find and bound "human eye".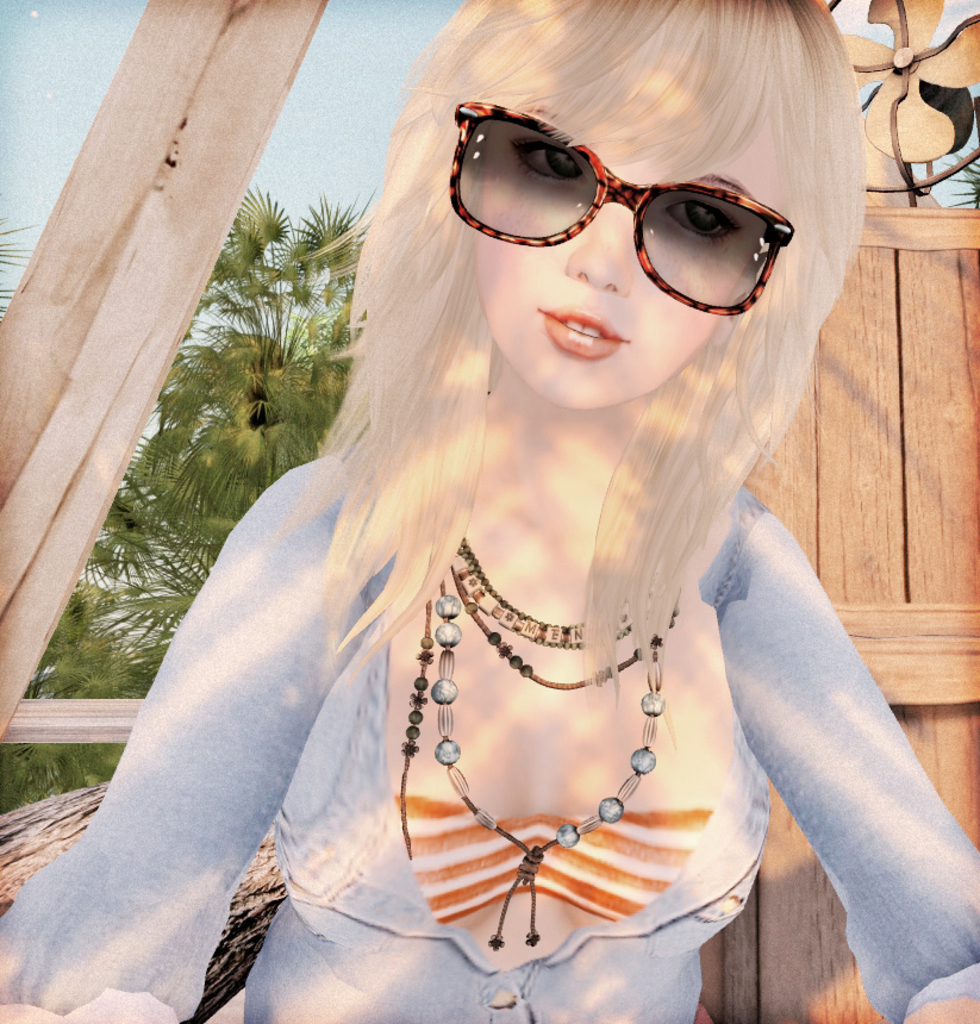
Bound: box(501, 125, 587, 186).
